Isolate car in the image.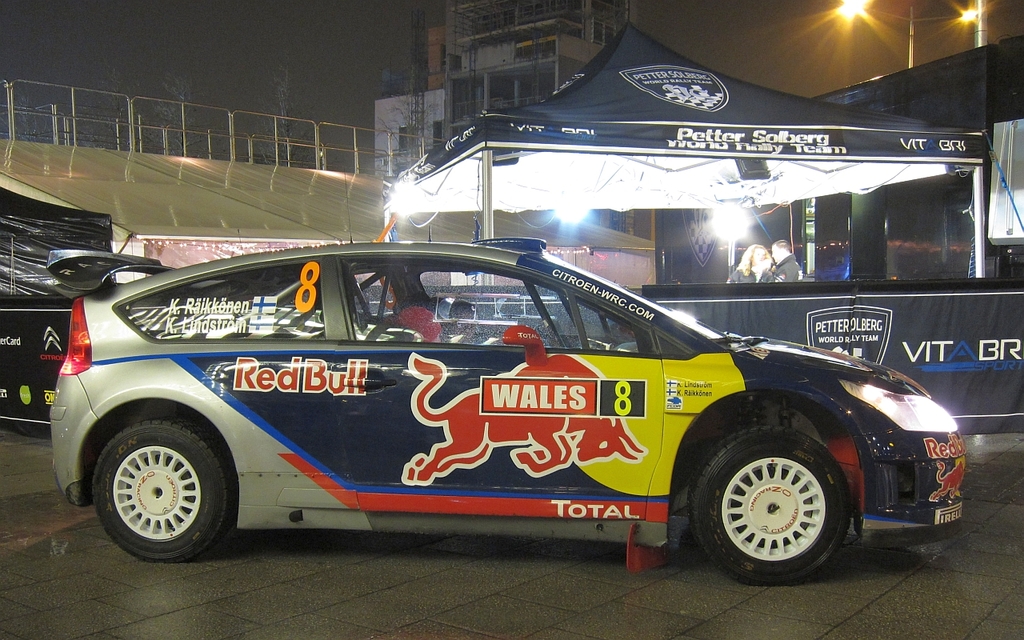
Isolated region: <box>5,246,952,574</box>.
